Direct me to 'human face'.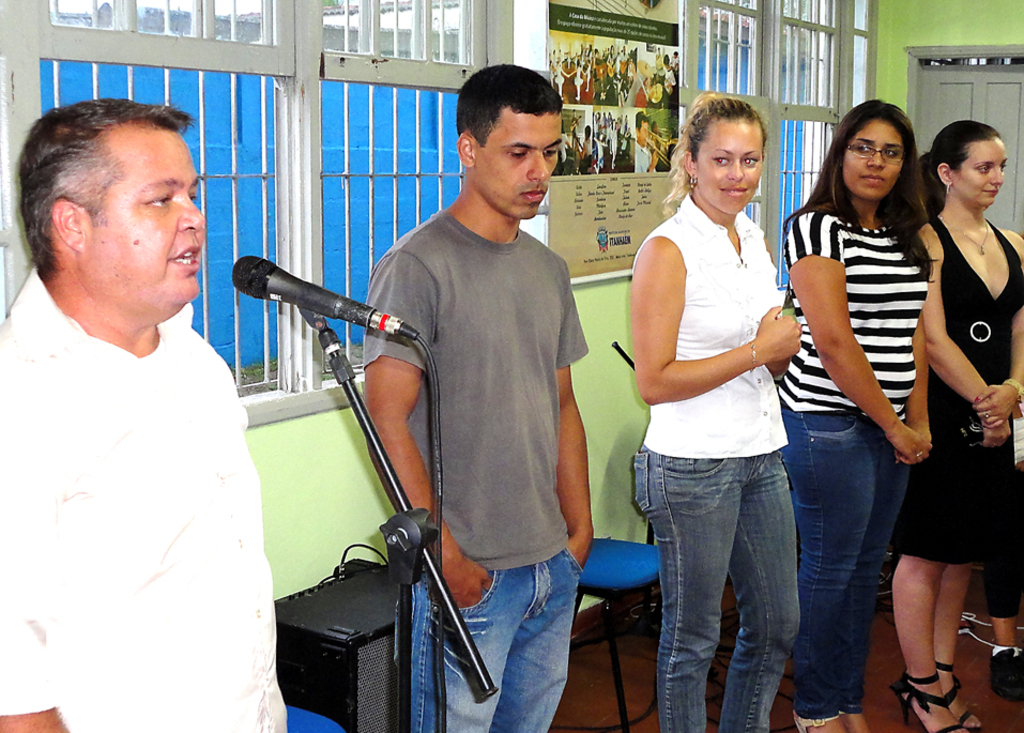
Direction: crop(85, 132, 208, 307).
